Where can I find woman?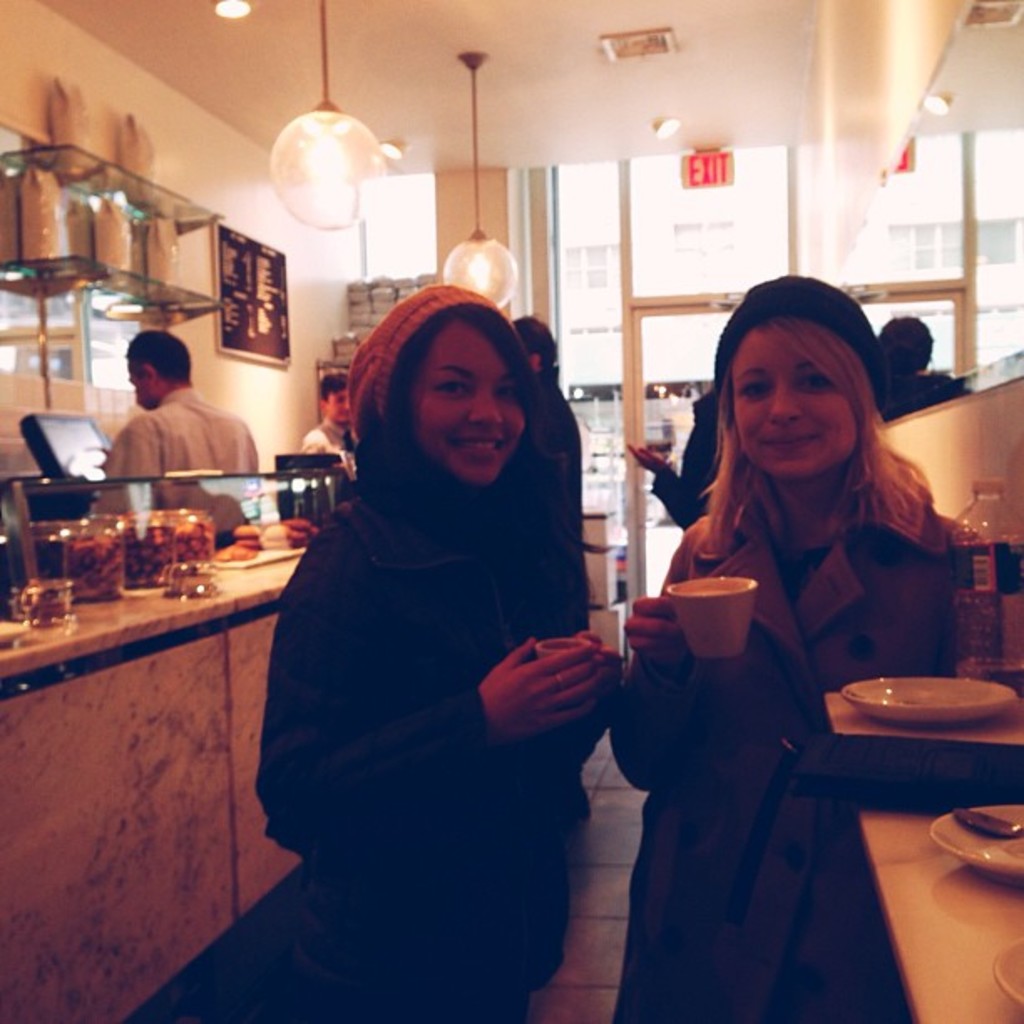
You can find it at locate(254, 283, 619, 1022).
